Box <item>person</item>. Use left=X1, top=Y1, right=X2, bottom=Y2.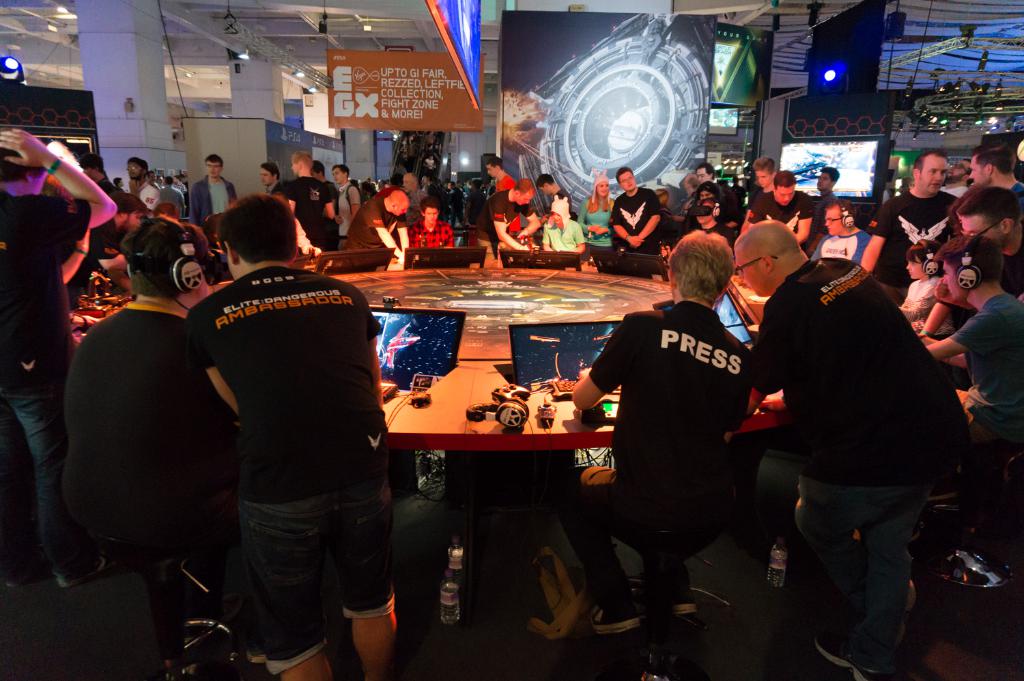
left=55, top=219, right=250, bottom=557.
